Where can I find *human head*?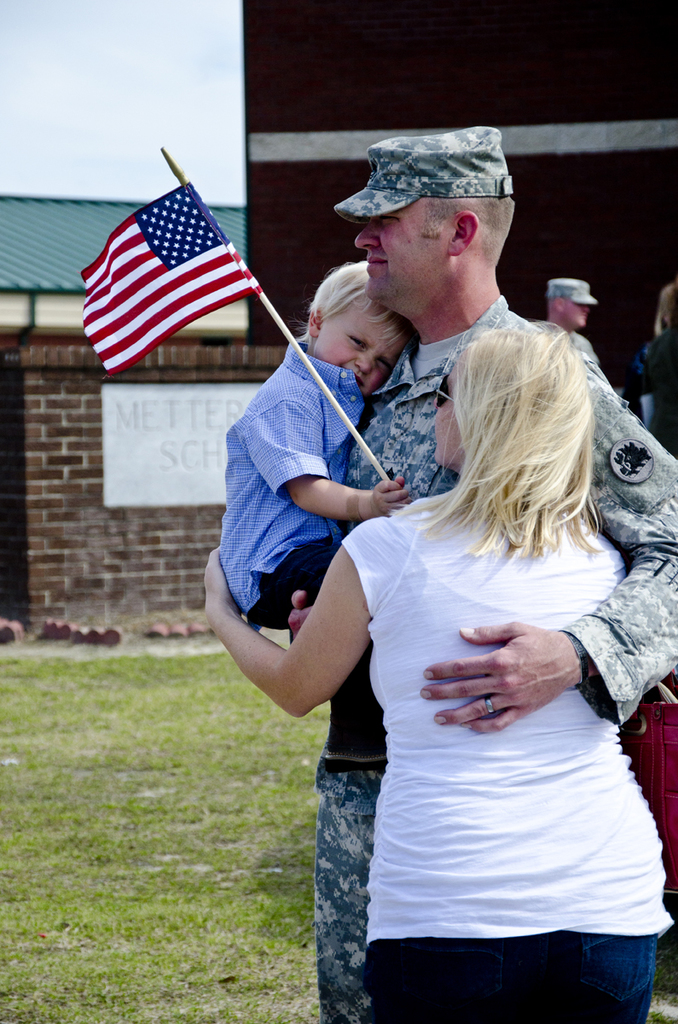
You can find it at detection(428, 323, 595, 487).
